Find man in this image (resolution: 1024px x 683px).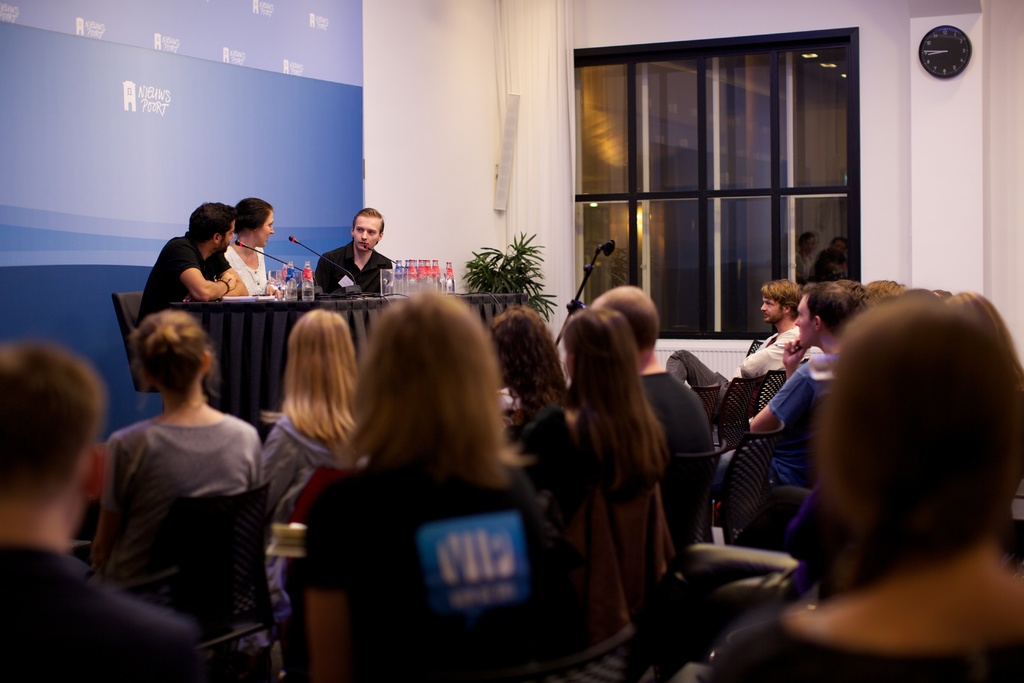
x1=0 y1=343 x2=204 y2=682.
